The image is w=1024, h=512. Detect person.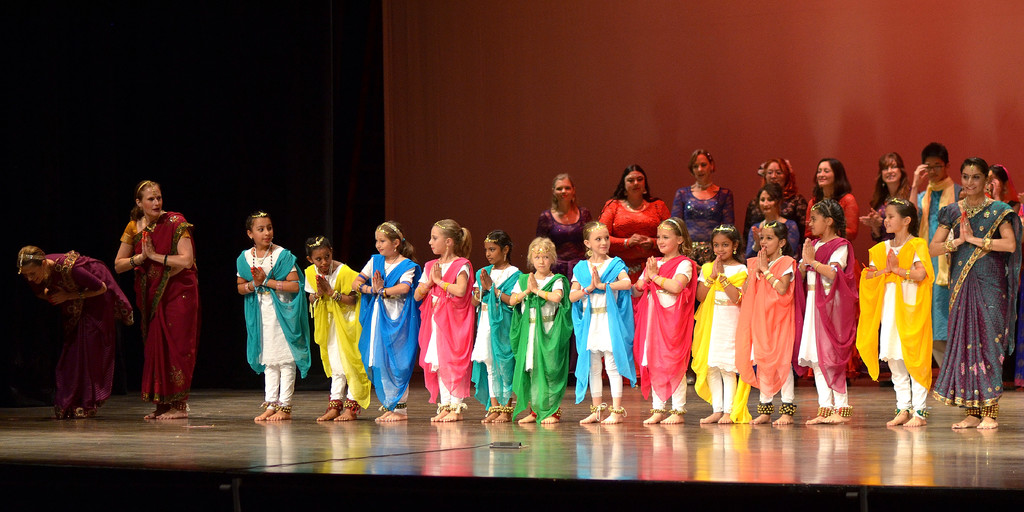
Detection: [738, 212, 810, 431].
